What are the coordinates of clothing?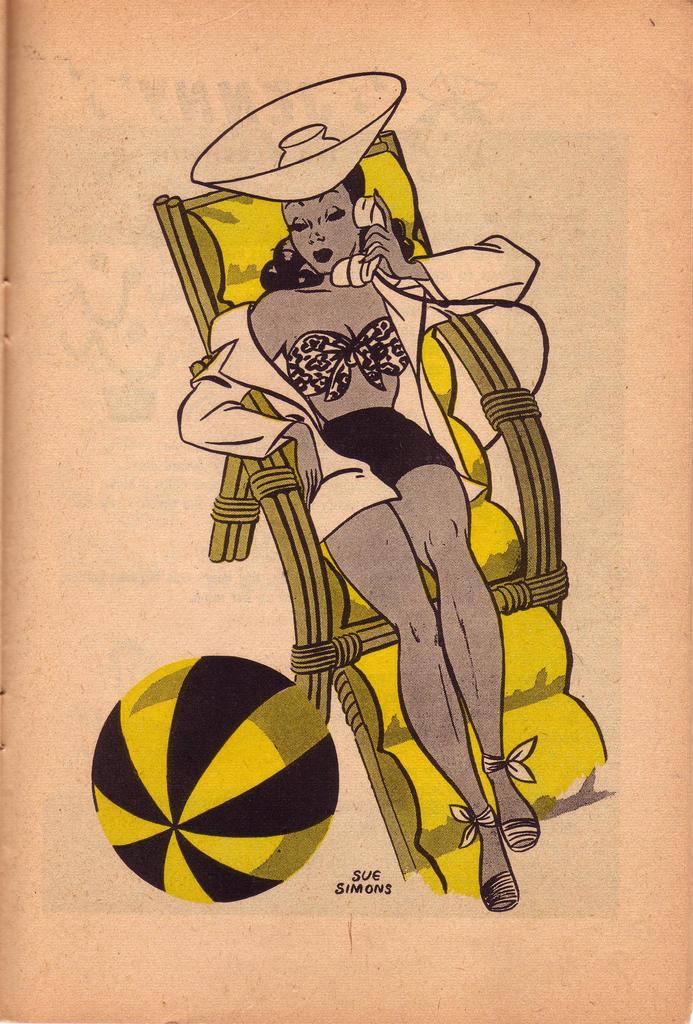
172:251:538:494.
